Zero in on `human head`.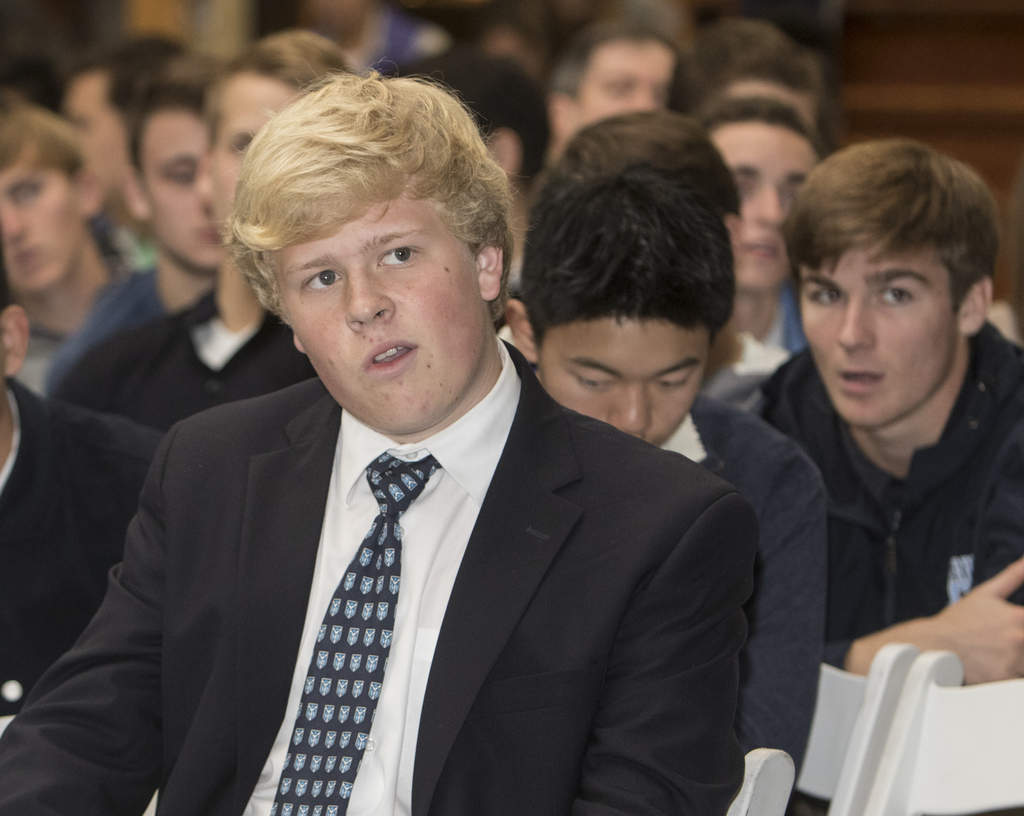
Zeroed in: crop(780, 137, 1005, 429).
